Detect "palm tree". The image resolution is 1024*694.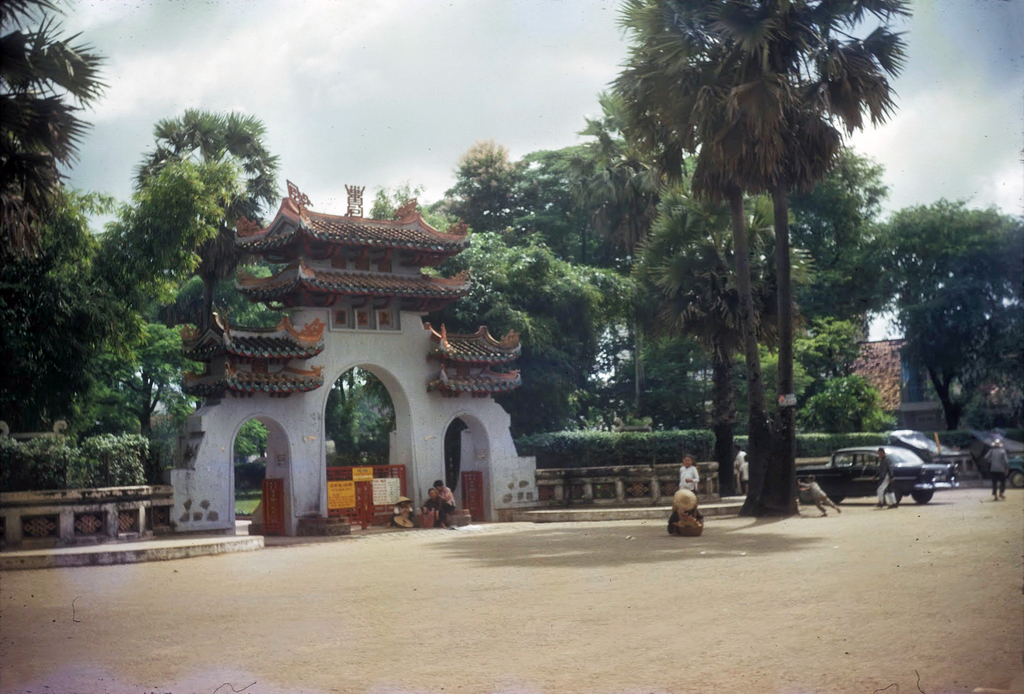
<bbox>0, 0, 81, 435</bbox>.
